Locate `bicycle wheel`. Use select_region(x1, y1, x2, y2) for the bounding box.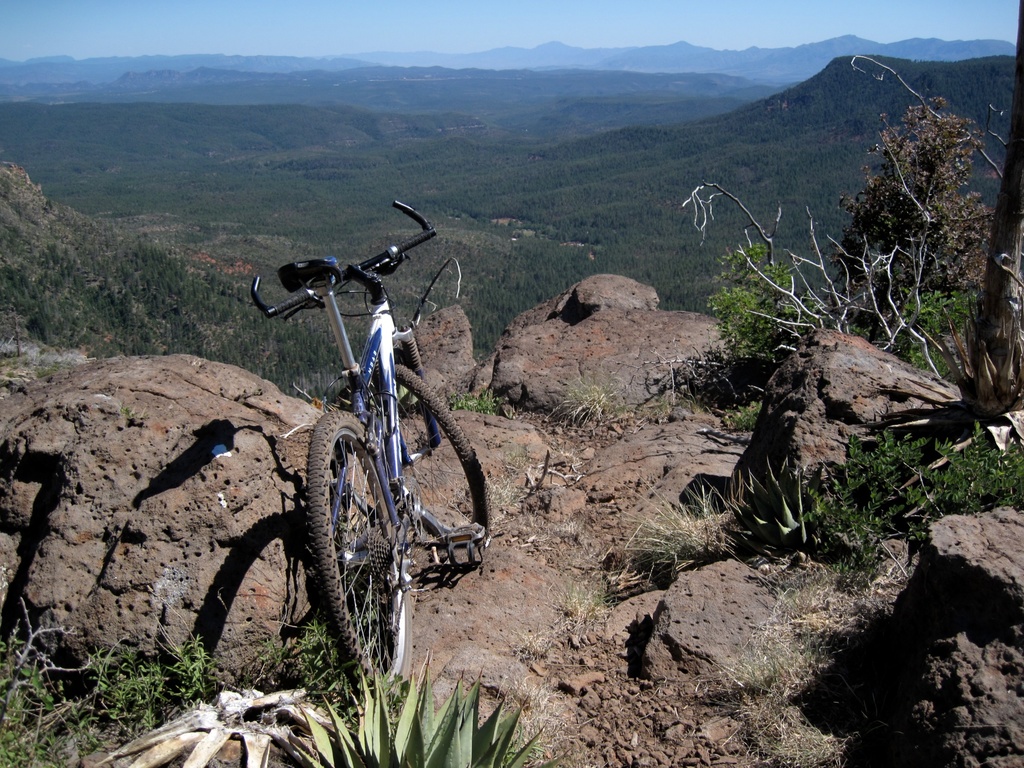
select_region(256, 413, 423, 705).
